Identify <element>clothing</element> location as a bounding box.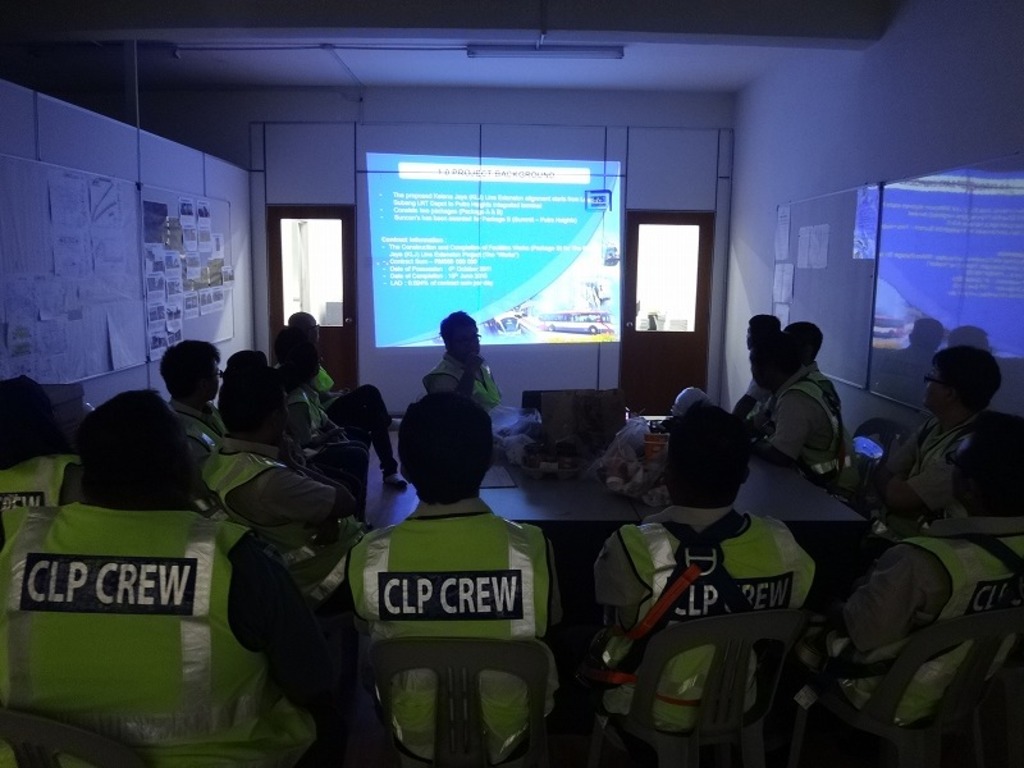
{"left": 867, "top": 412, "right": 978, "bottom": 520}.
